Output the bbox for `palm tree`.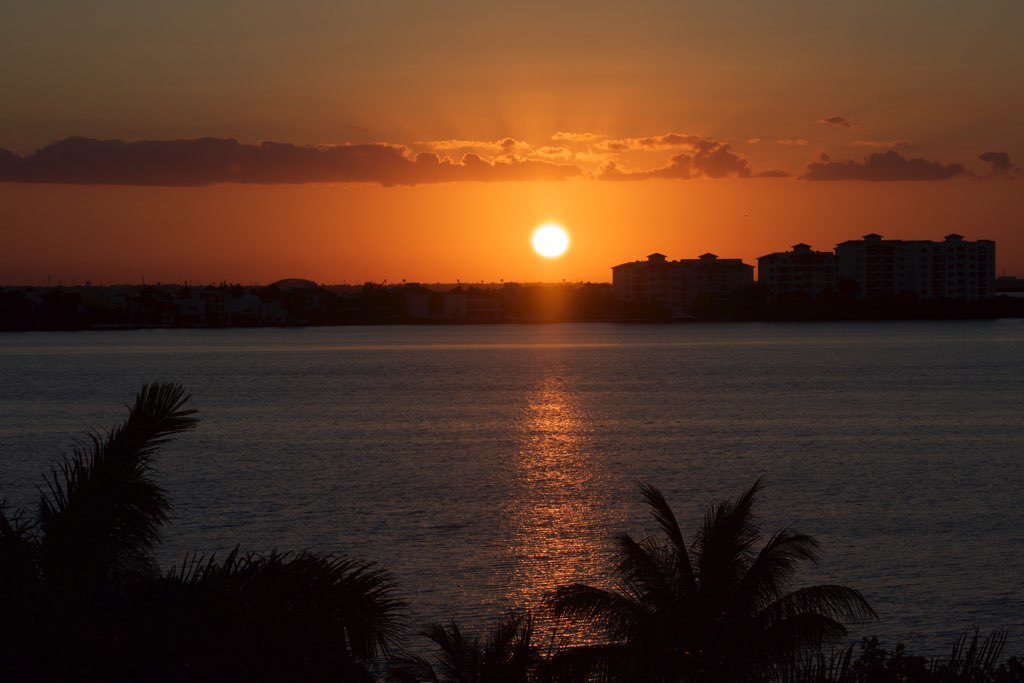
[x1=46, y1=428, x2=157, y2=588].
